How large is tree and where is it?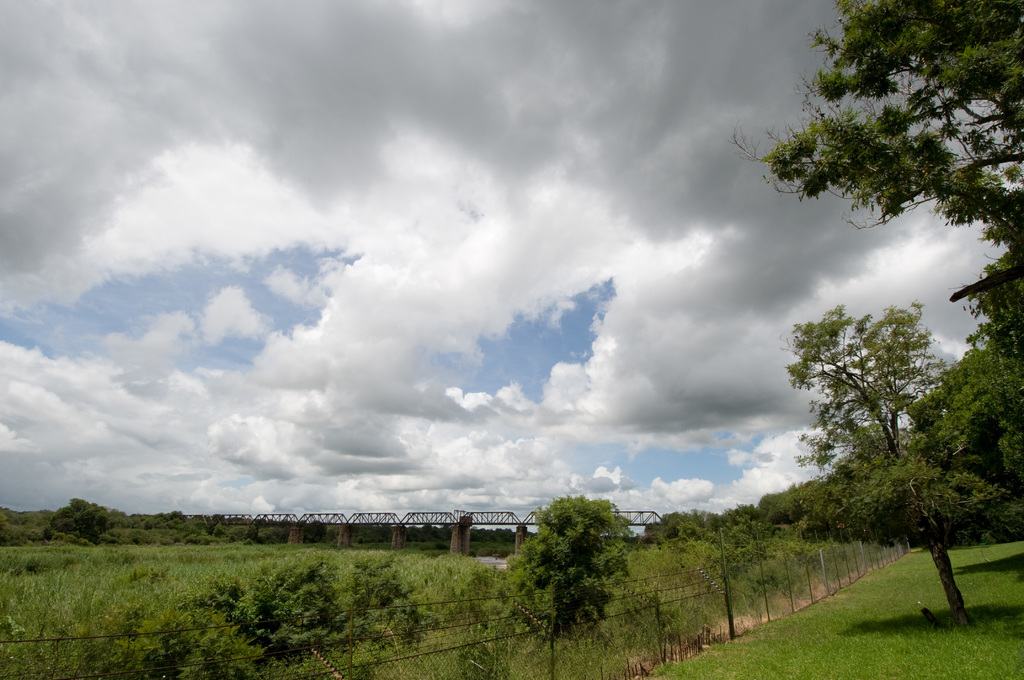
Bounding box: (x1=36, y1=497, x2=115, y2=548).
